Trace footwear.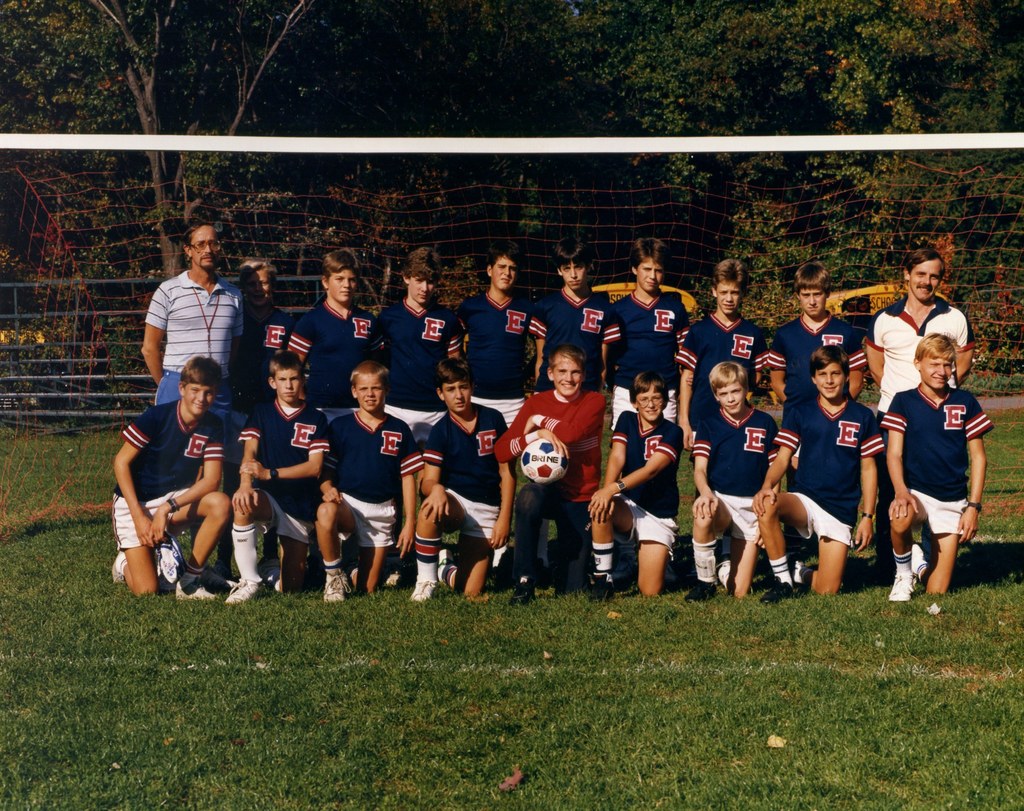
Traced to <bbox>108, 549, 124, 581</bbox>.
